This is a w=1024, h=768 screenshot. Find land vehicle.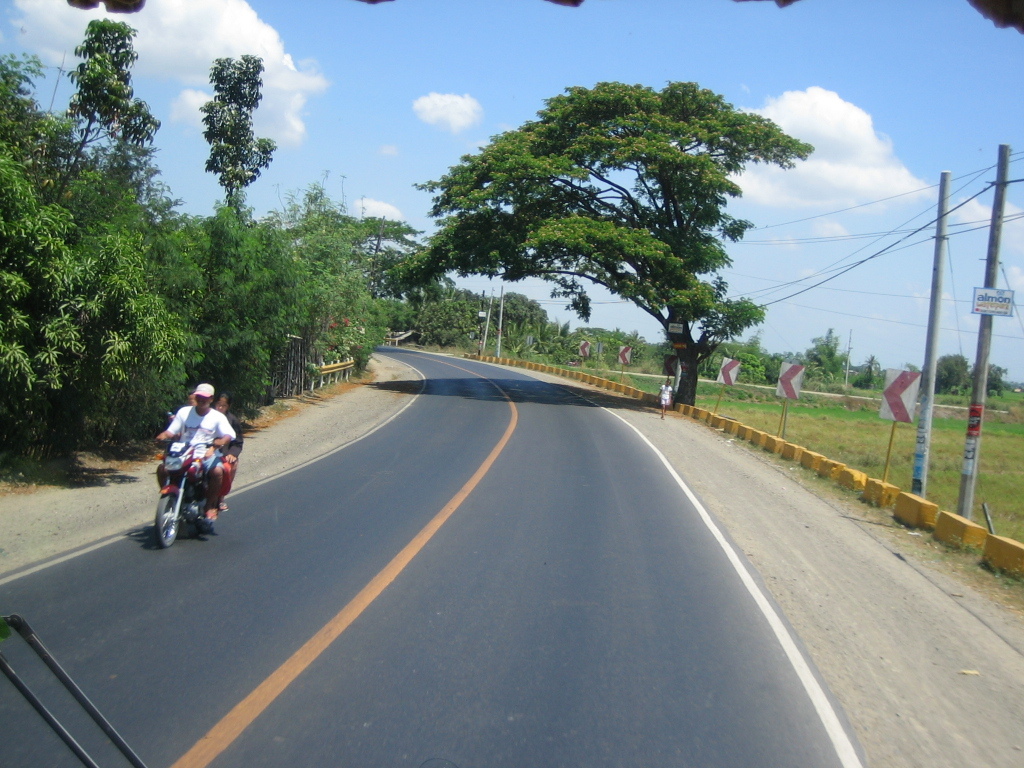
Bounding box: {"x1": 153, "y1": 440, "x2": 221, "y2": 542}.
